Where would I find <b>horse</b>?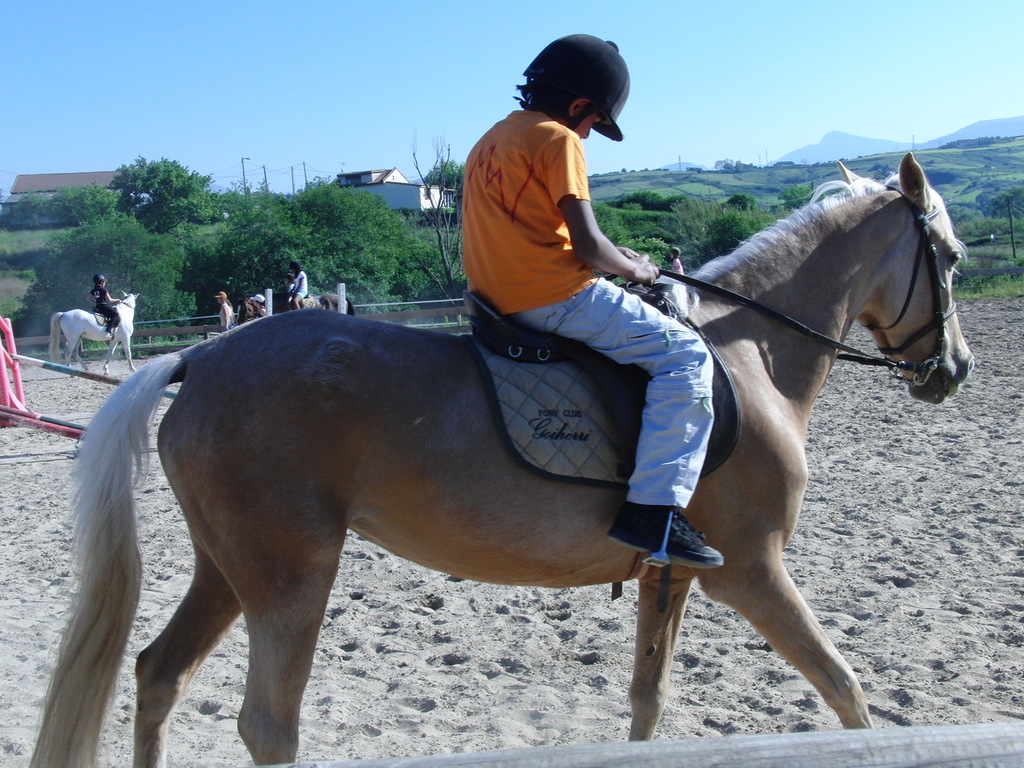
At box(236, 293, 259, 323).
